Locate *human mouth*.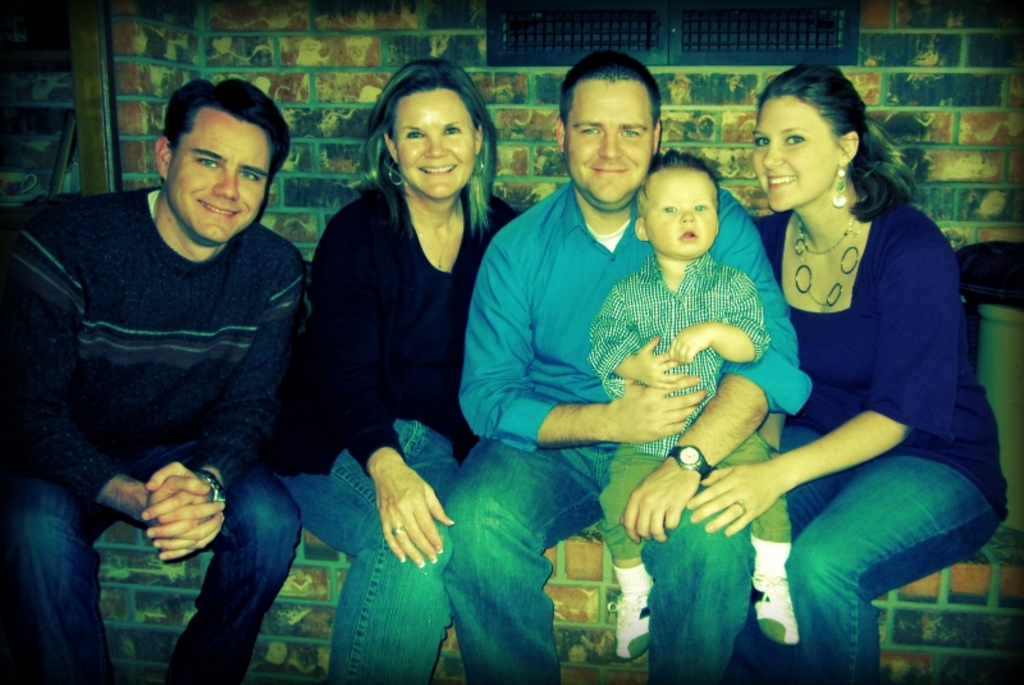
Bounding box: [410,156,465,183].
